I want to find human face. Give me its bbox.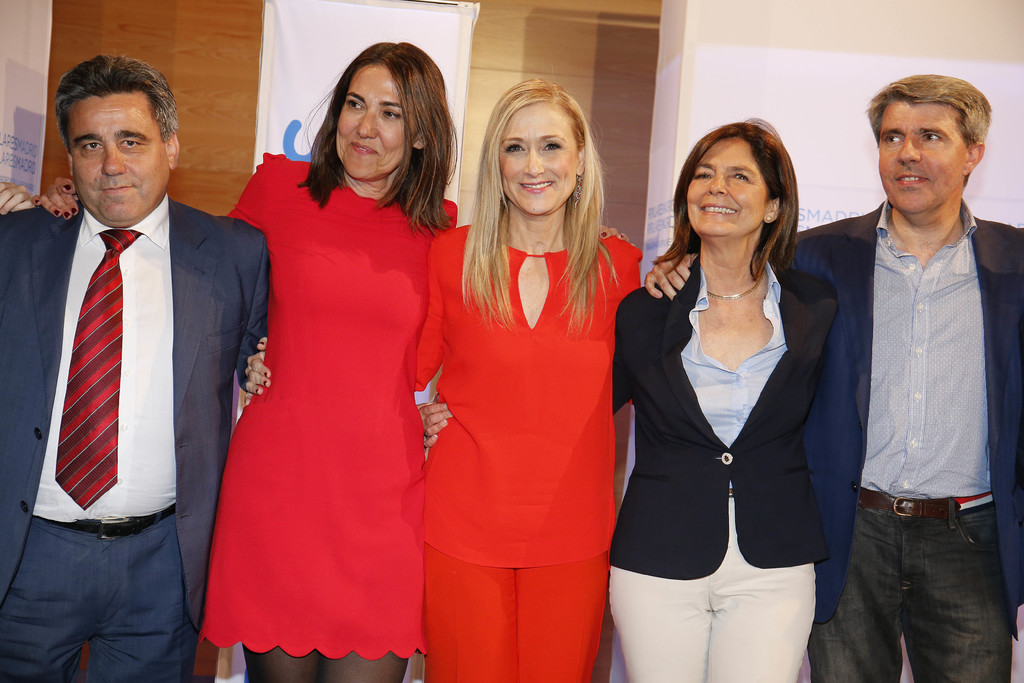
880, 105, 963, 214.
